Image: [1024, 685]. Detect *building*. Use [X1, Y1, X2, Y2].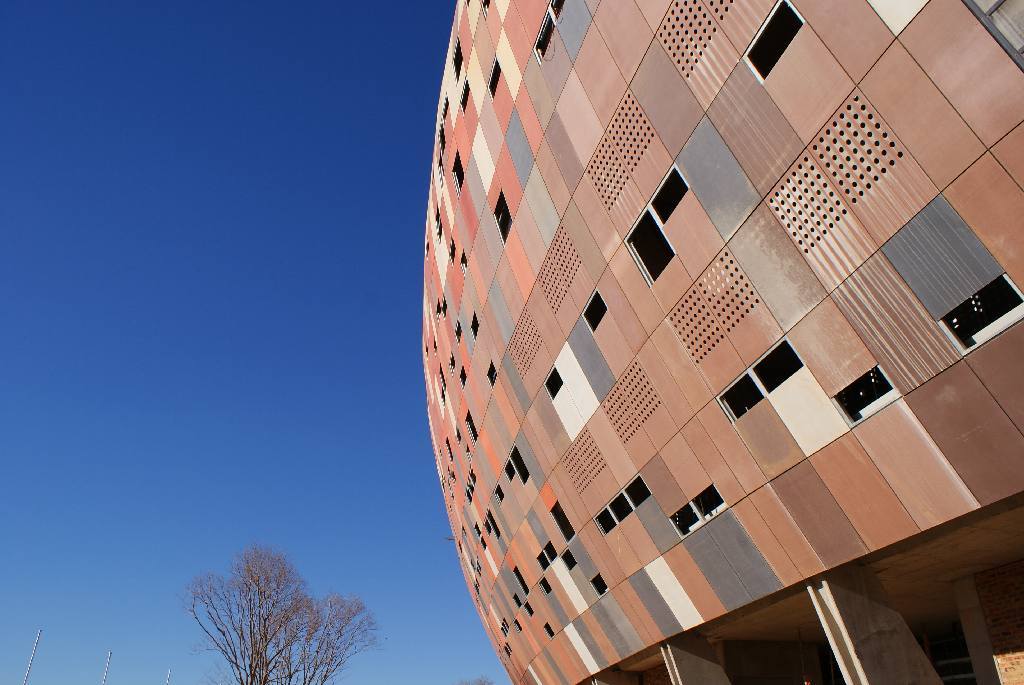
[365, 5, 1006, 684].
